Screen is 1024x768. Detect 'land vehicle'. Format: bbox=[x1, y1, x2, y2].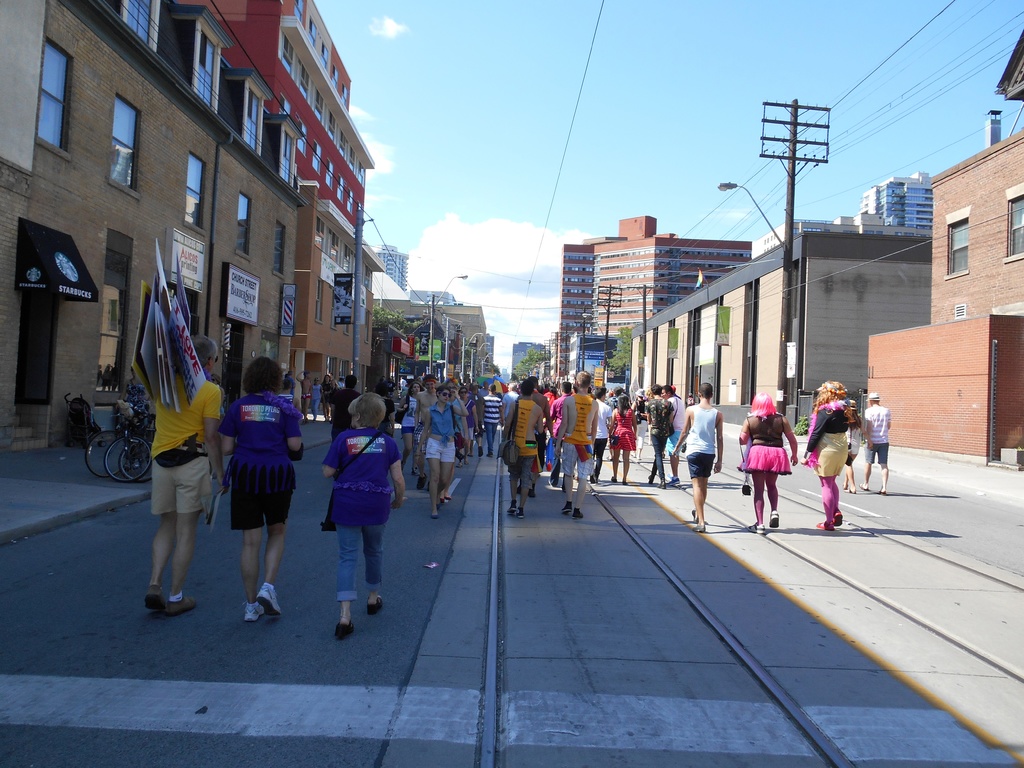
bbox=[87, 410, 127, 478].
